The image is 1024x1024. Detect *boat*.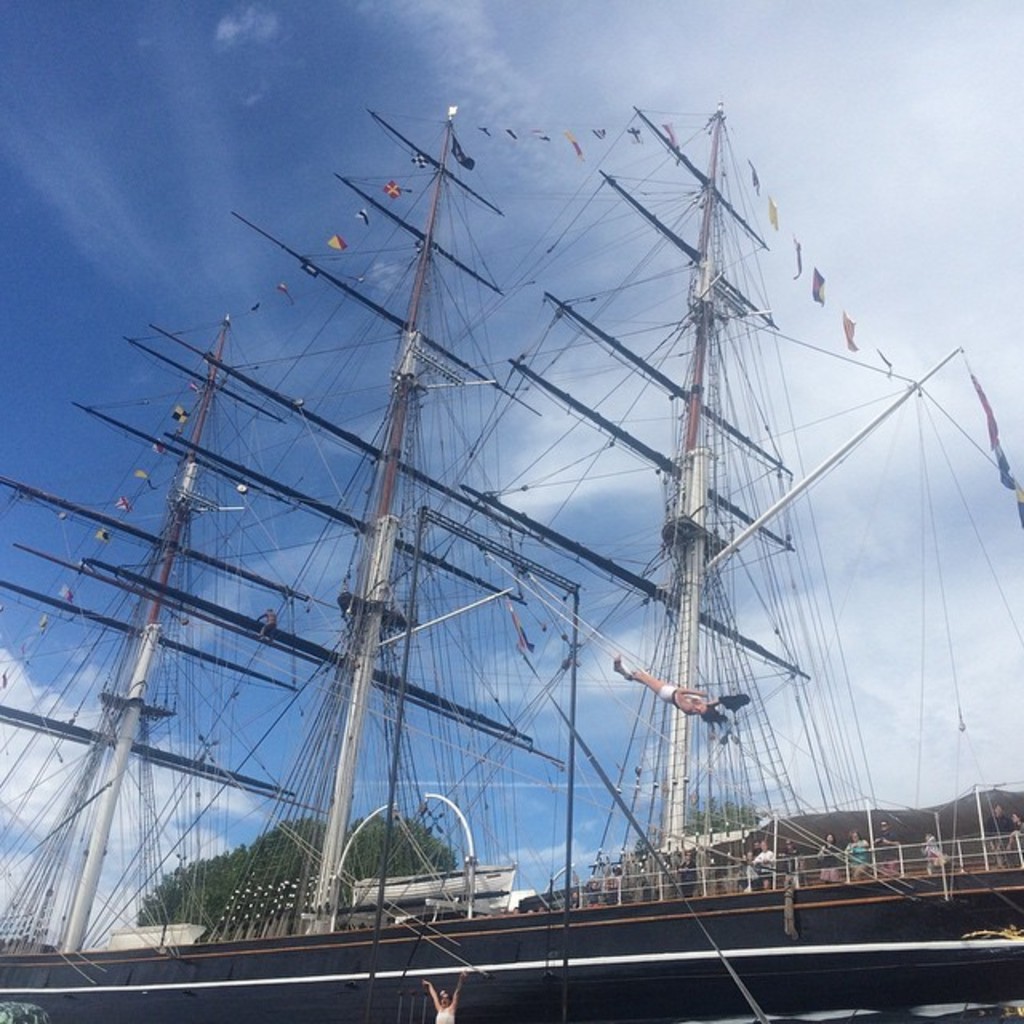
Detection: <region>0, 122, 1023, 1011</region>.
